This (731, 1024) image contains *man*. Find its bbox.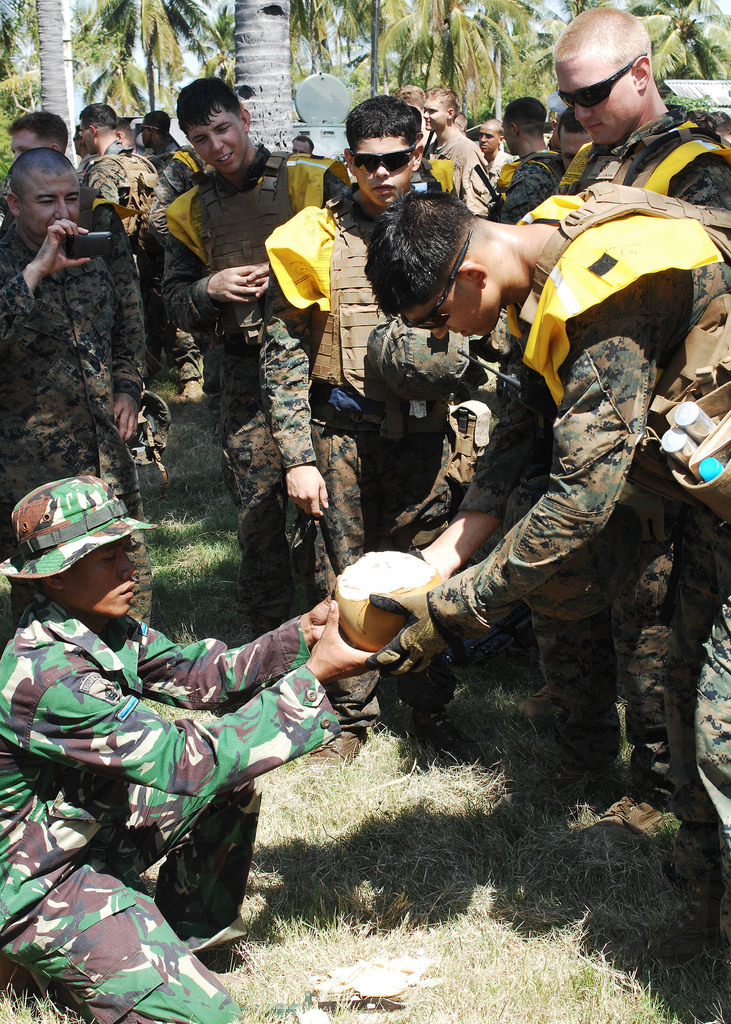
l=68, t=100, r=164, b=264.
